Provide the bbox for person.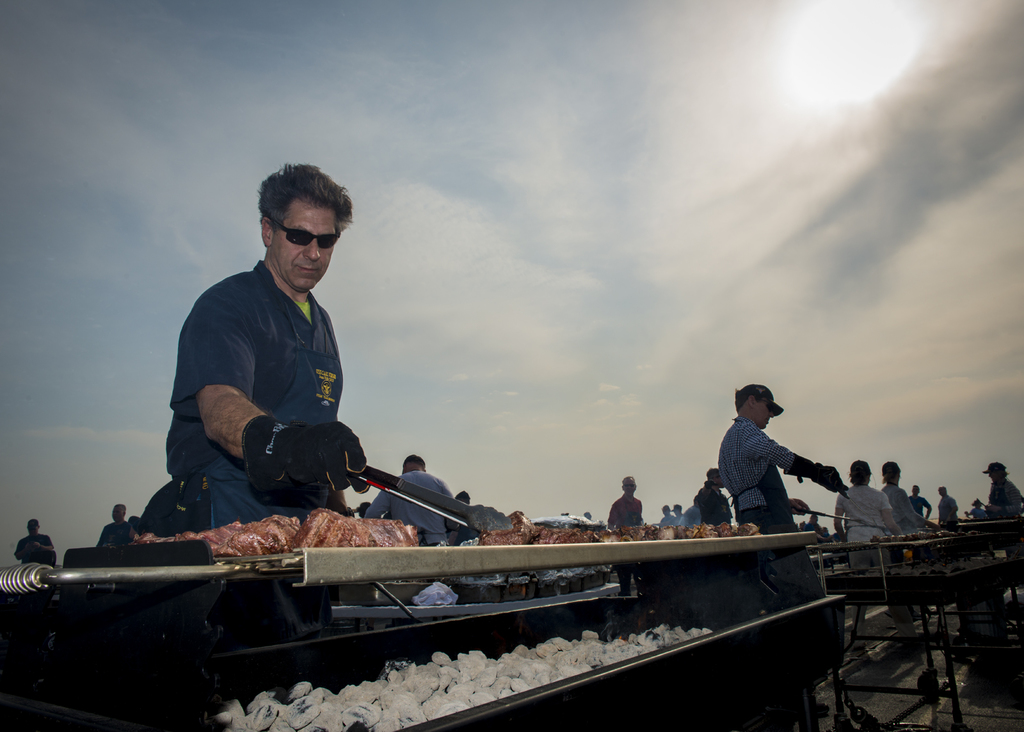
365, 455, 457, 551.
